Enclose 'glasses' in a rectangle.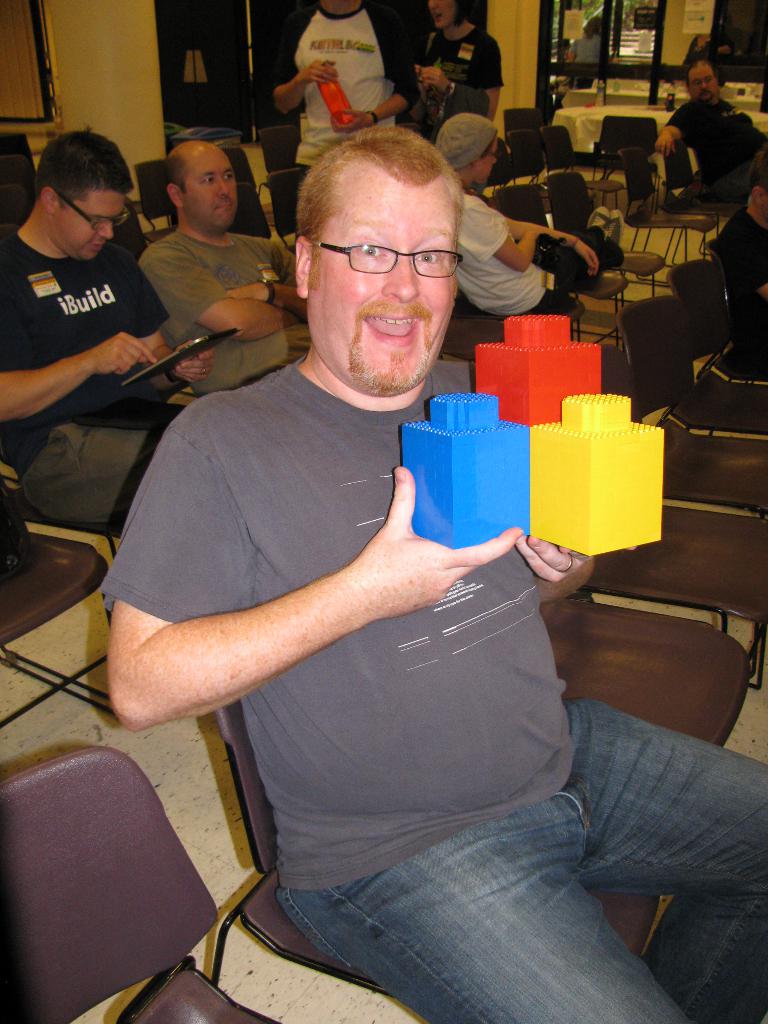
region(691, 74, 716, 88).
